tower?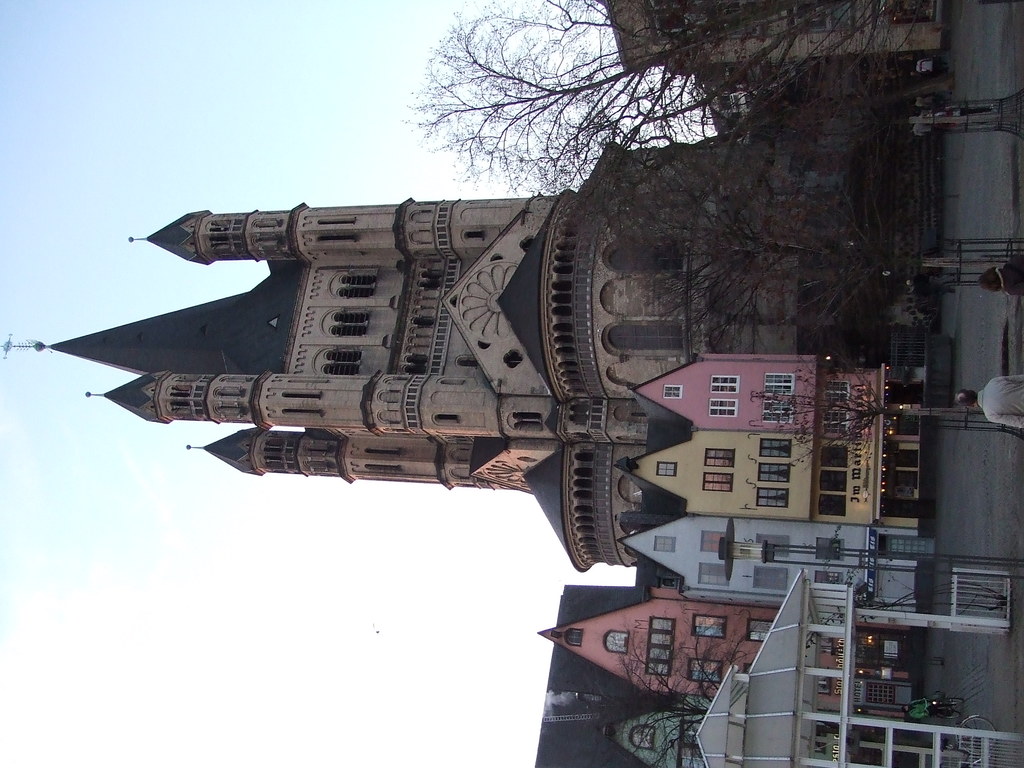
Rect(632, 429, 899, 522)
